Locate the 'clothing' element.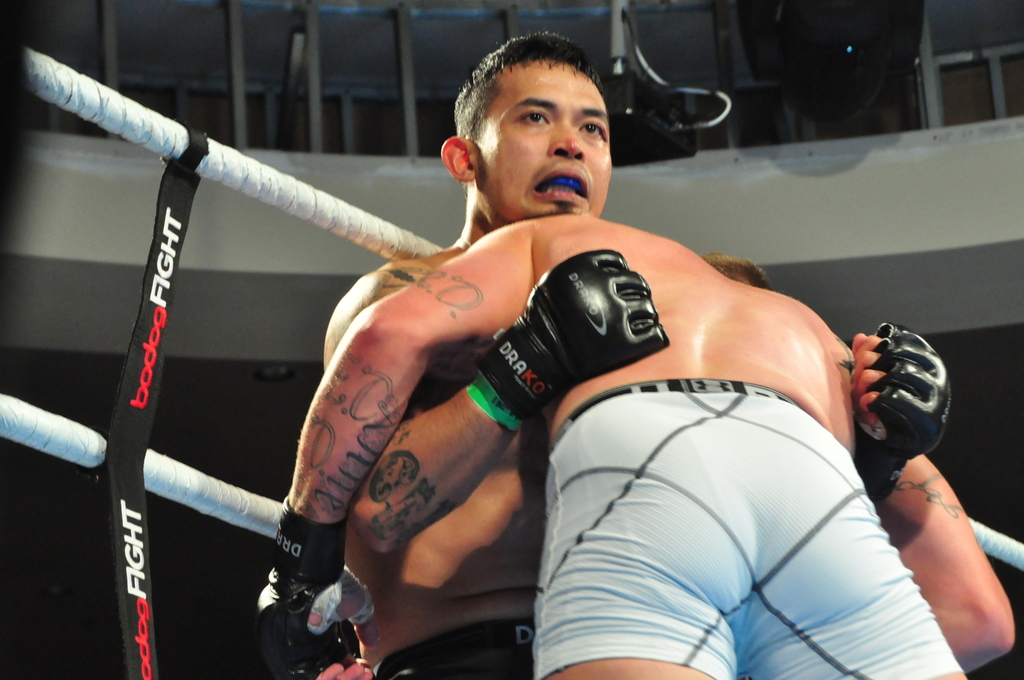
Element bbox: locate(536, 375, 962, 679).
